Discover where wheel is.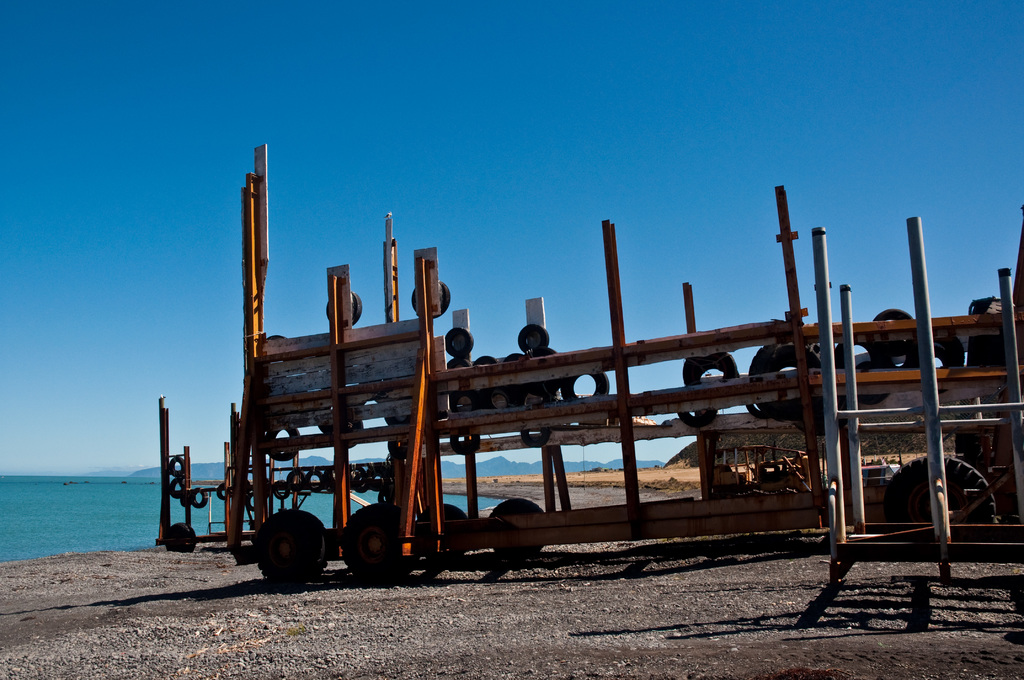
Discovered at 446:327:475:357.
